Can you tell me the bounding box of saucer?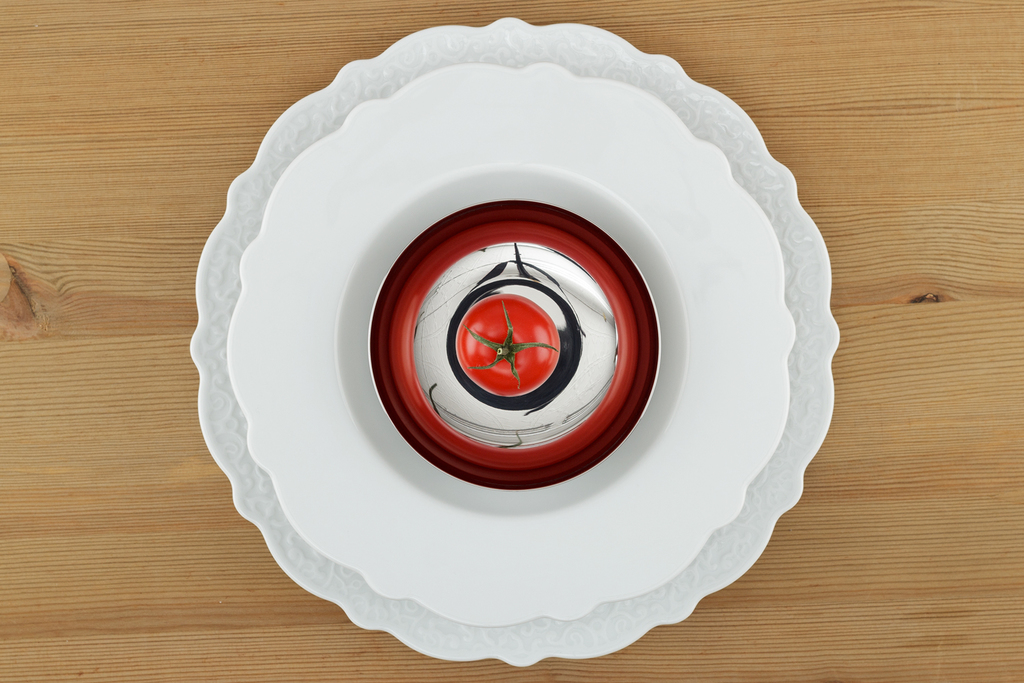
bbox(227, 56, 793, 630).
